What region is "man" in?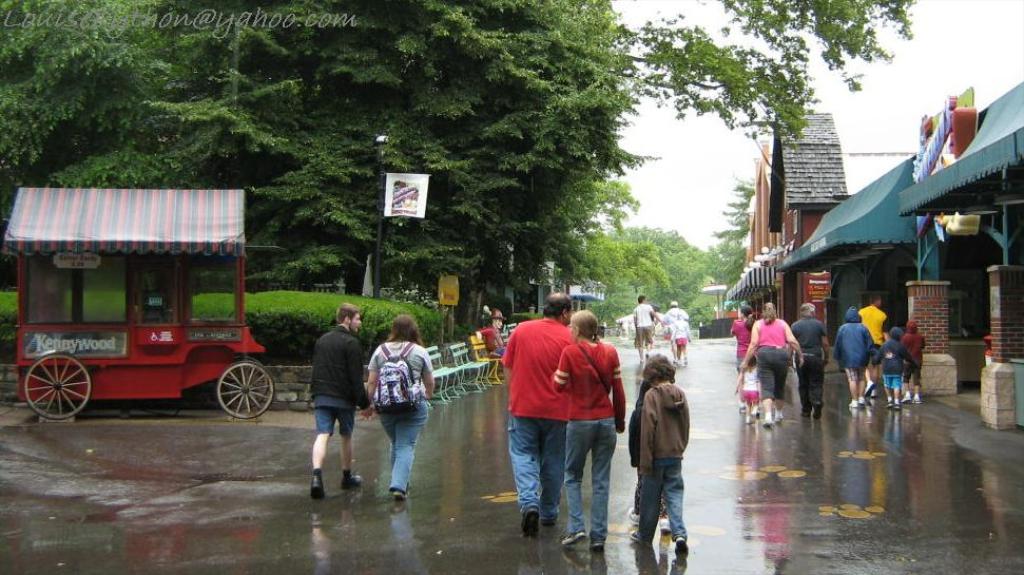
bbox(627, 291, 662, 365).
